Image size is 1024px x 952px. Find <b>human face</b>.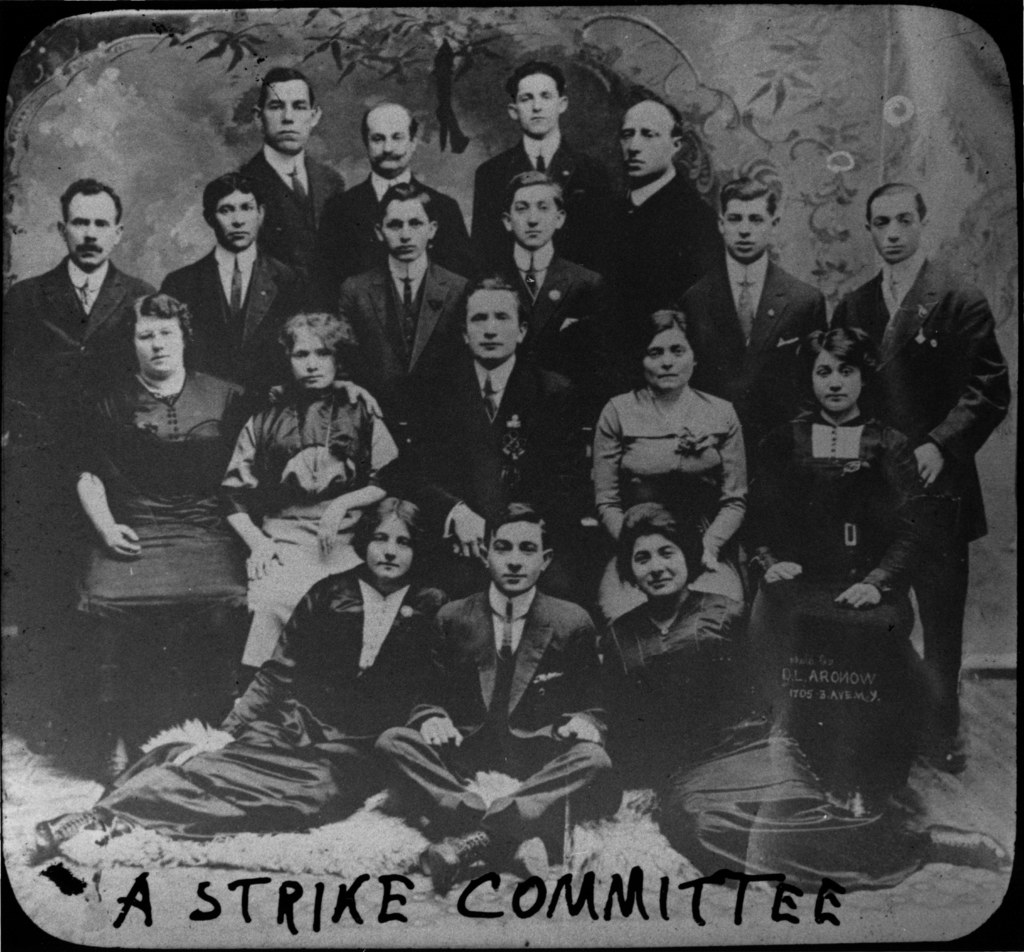
812, 349, 856, 406.
